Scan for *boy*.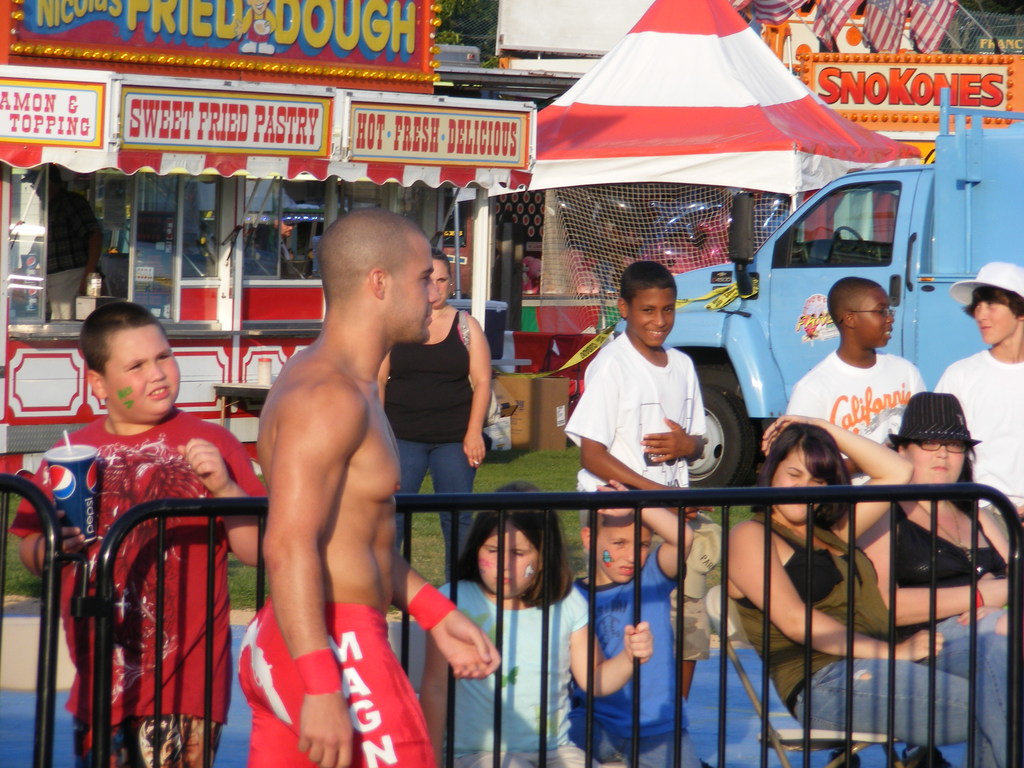
Scan result: bbox=[559, 260, 710, 725].
